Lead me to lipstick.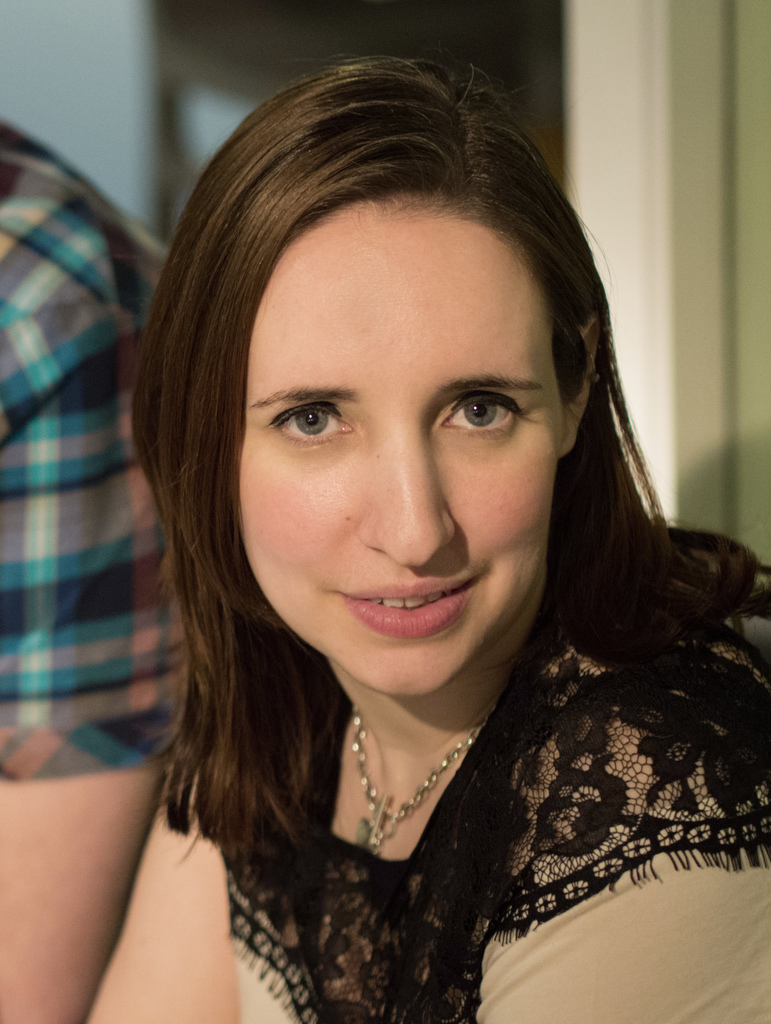
Lead to [345, 574, 479, 641].
